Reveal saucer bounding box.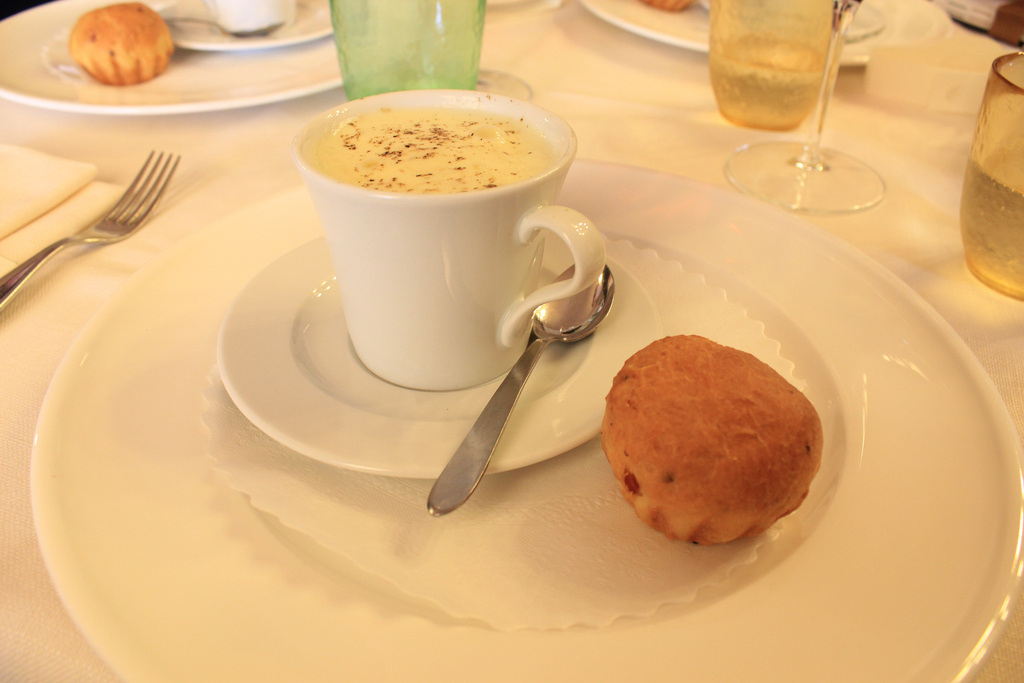
Revealed: BBox(217, 232, 659, 478).
